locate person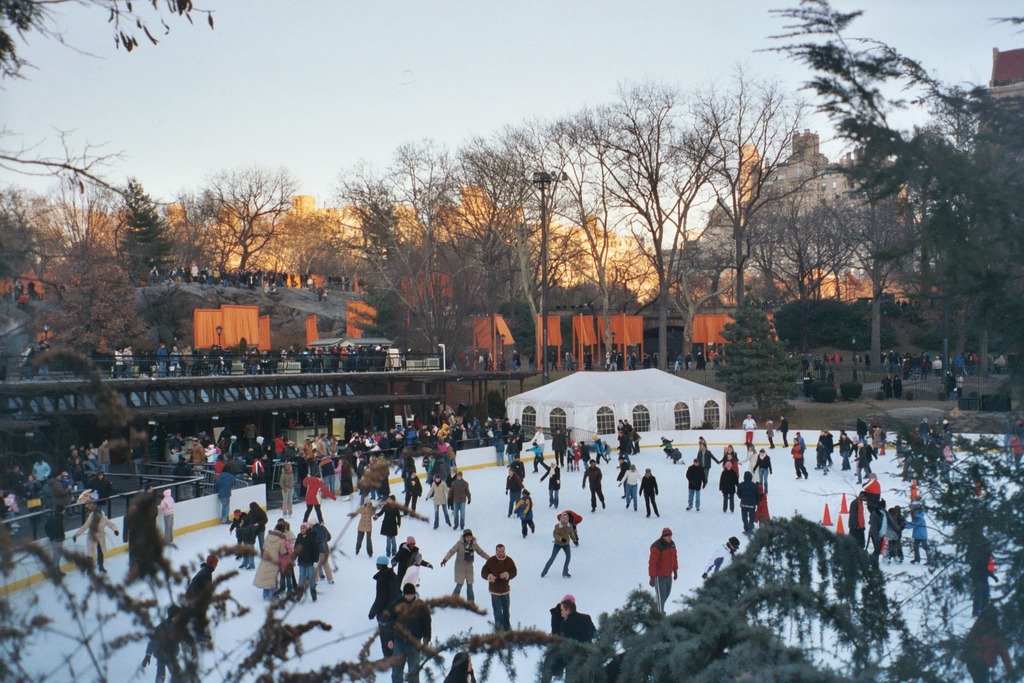
bbox(530, 354, 539, 374)
